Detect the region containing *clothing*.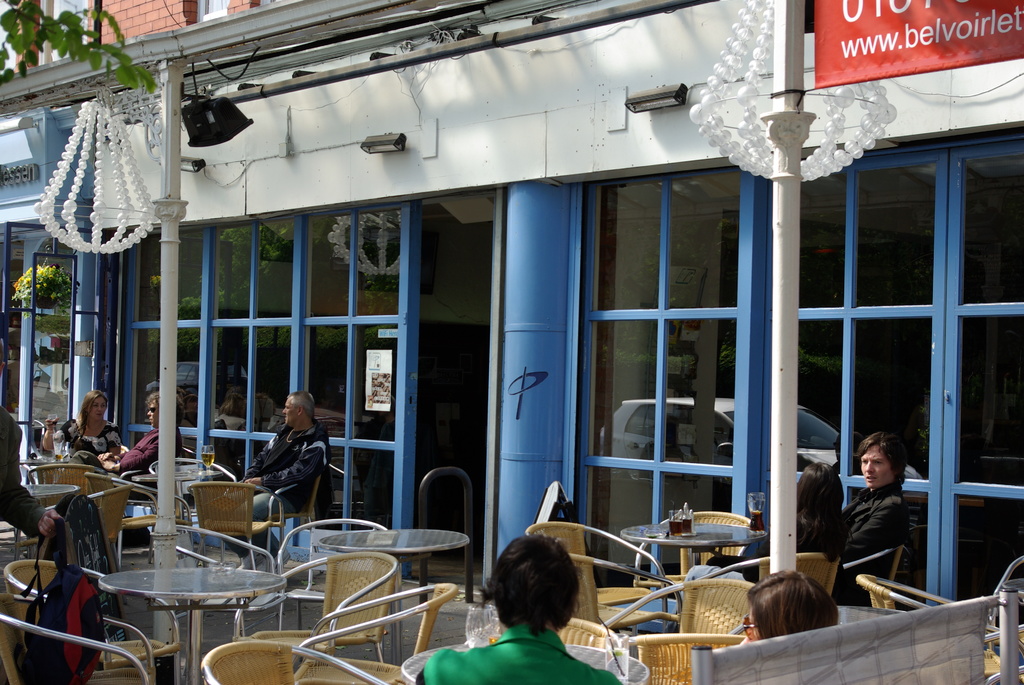
region(237, 414, 332, 558).
